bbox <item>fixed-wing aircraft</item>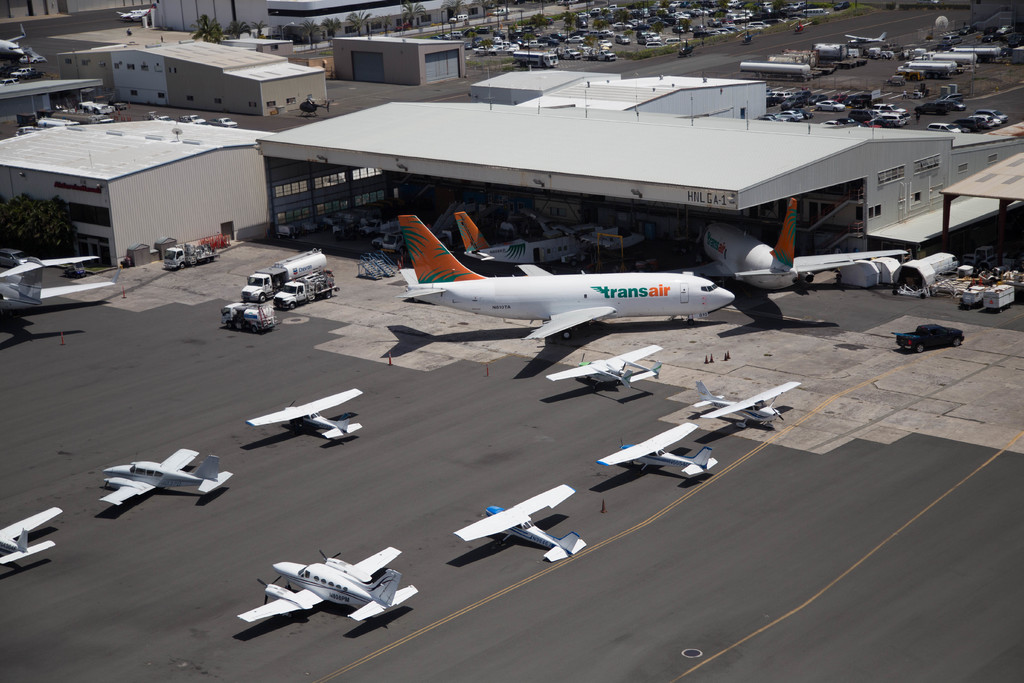
0/281/110/309
